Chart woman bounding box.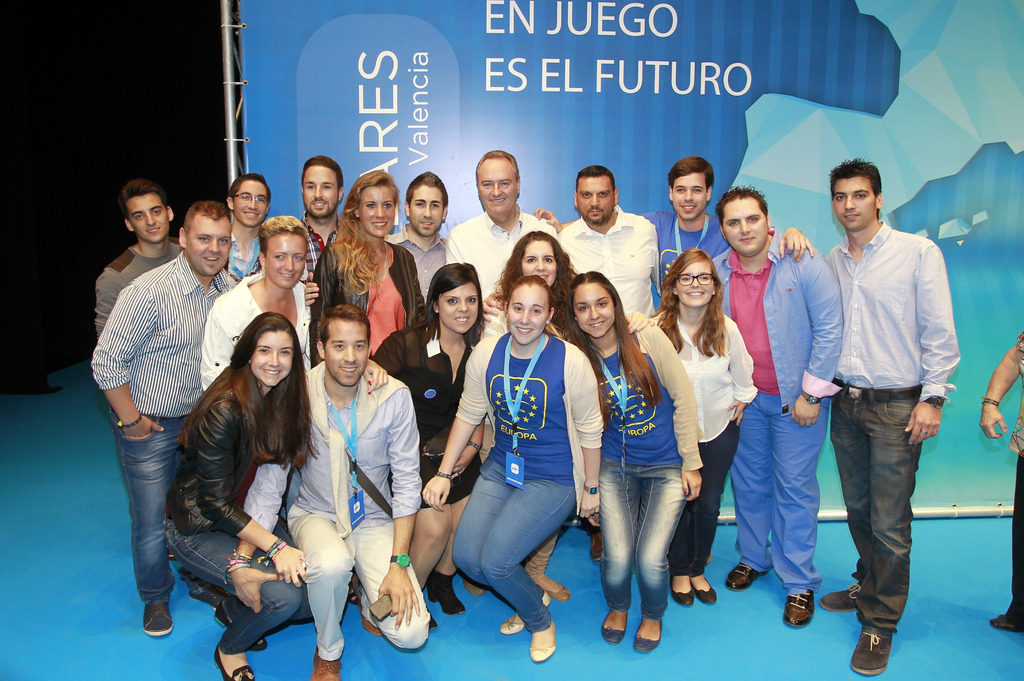
Charted: <region>652, 246, 755, 605</region>.
